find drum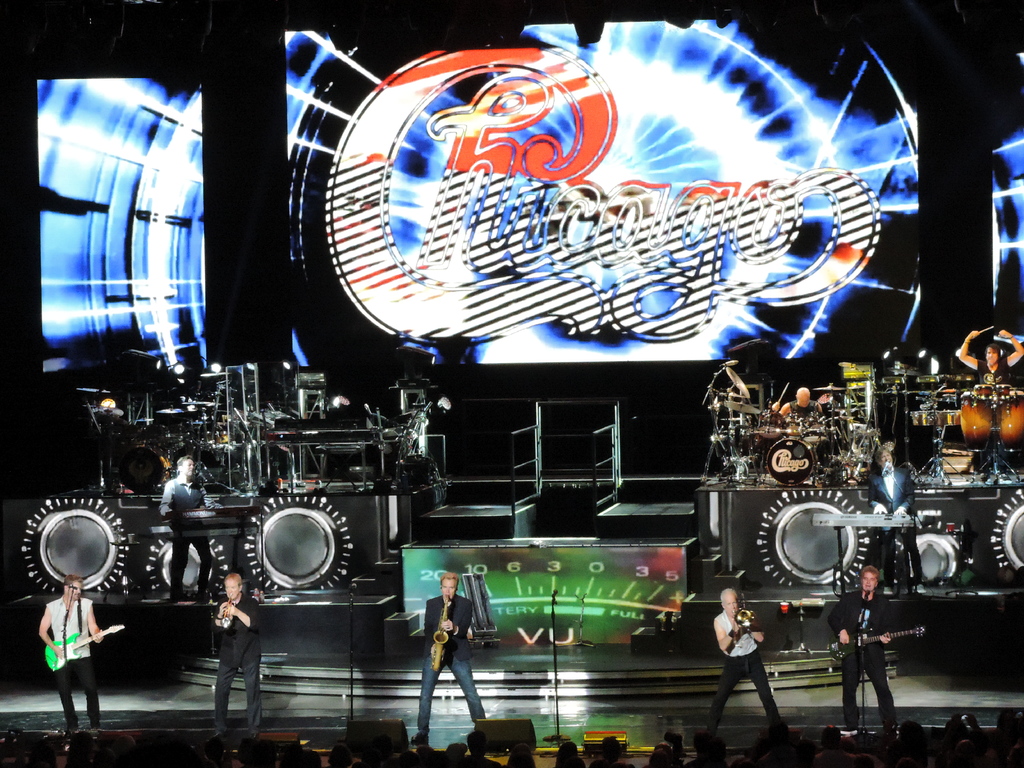
crop(979, 383, 993, 397)
